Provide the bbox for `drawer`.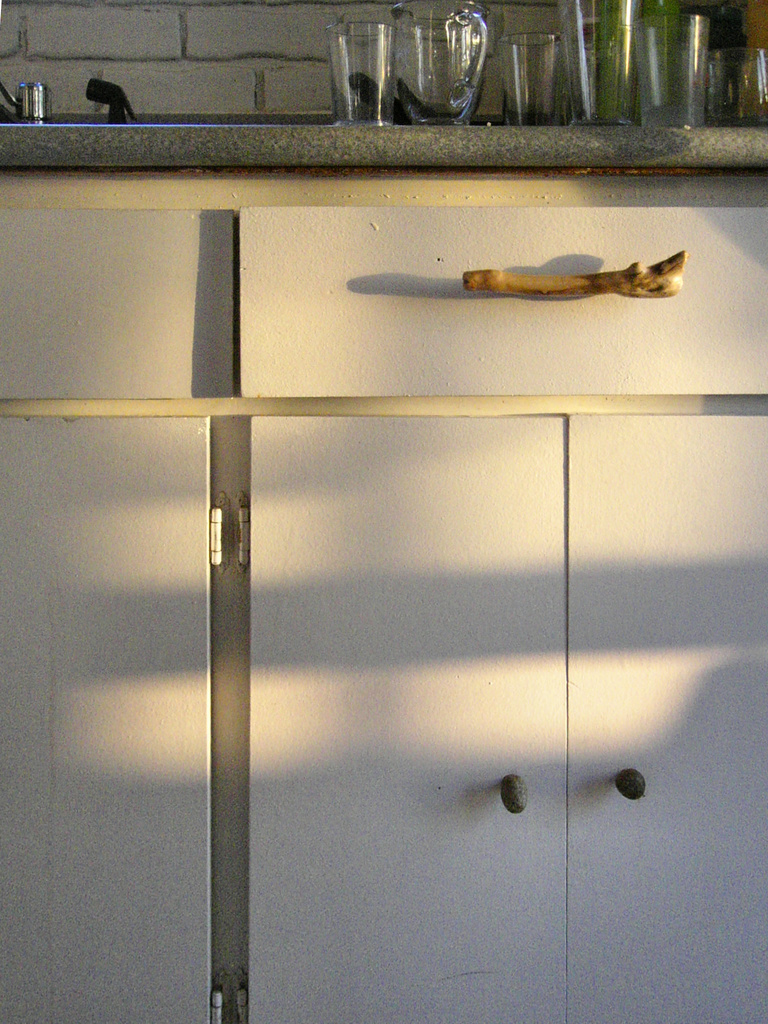
241:205:767:398.
